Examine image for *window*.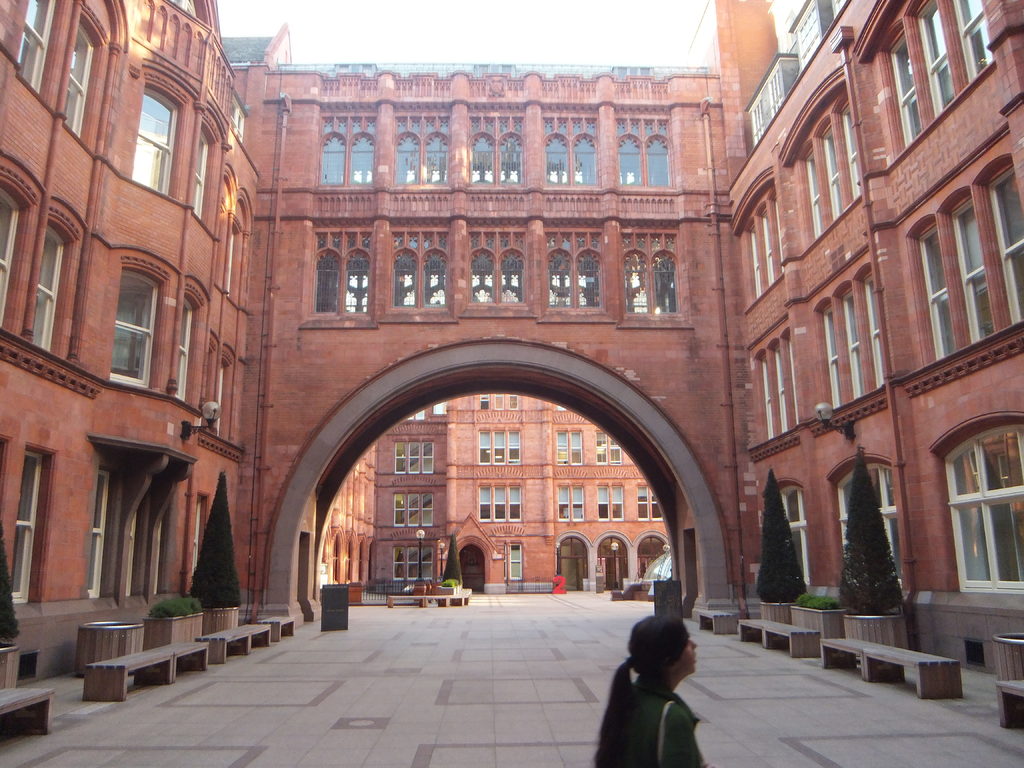
Examination result: 554 429 581 467.
